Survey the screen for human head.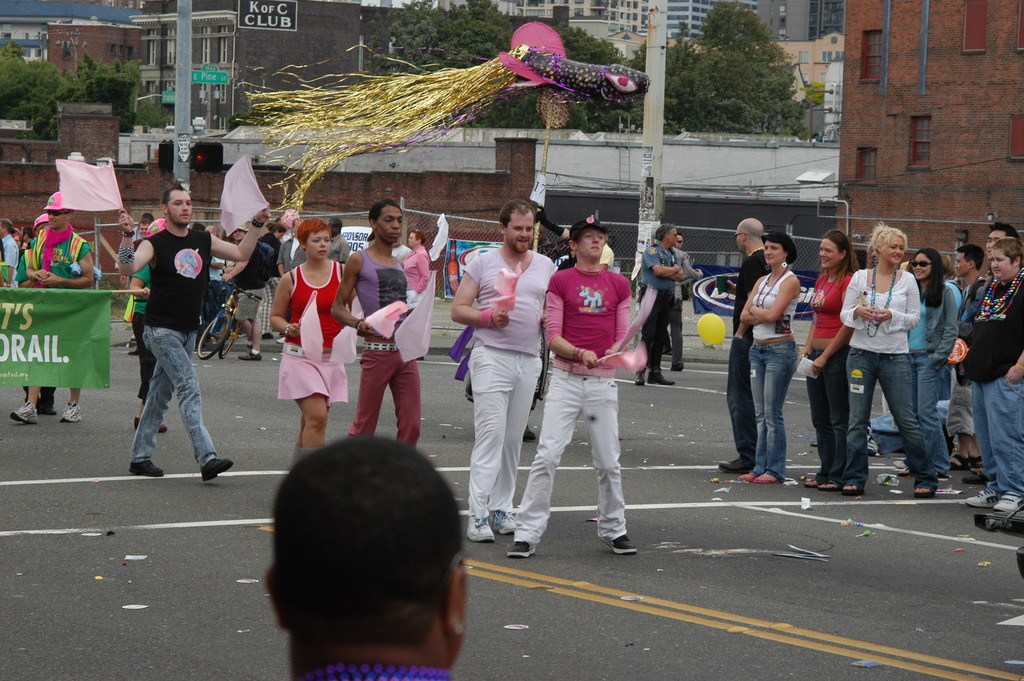
Survey found: l=366, t=200, r=400, b=243.
